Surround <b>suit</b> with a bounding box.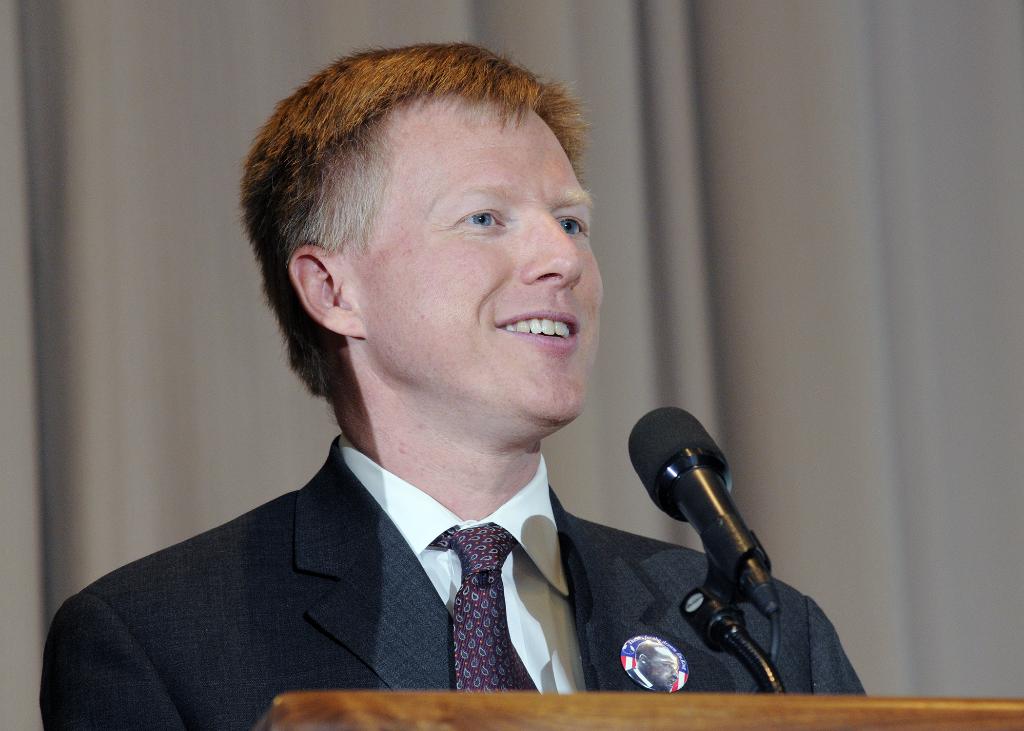
l=39, t=432, r=865, b=730.
